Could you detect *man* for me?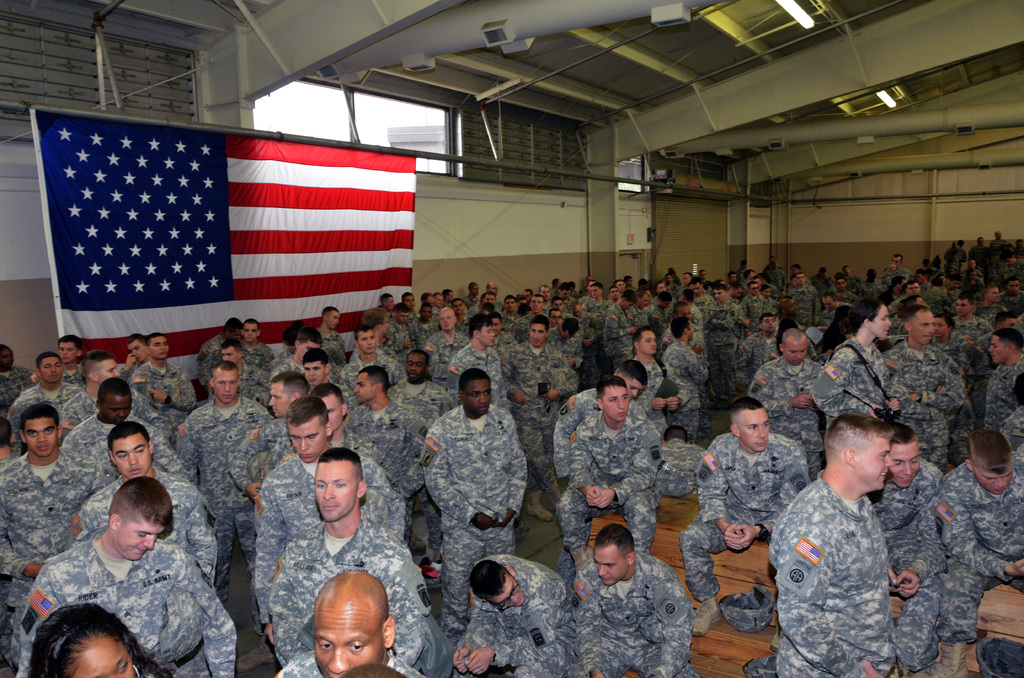
Detection result: select_region(13, 478, 238, 677).
